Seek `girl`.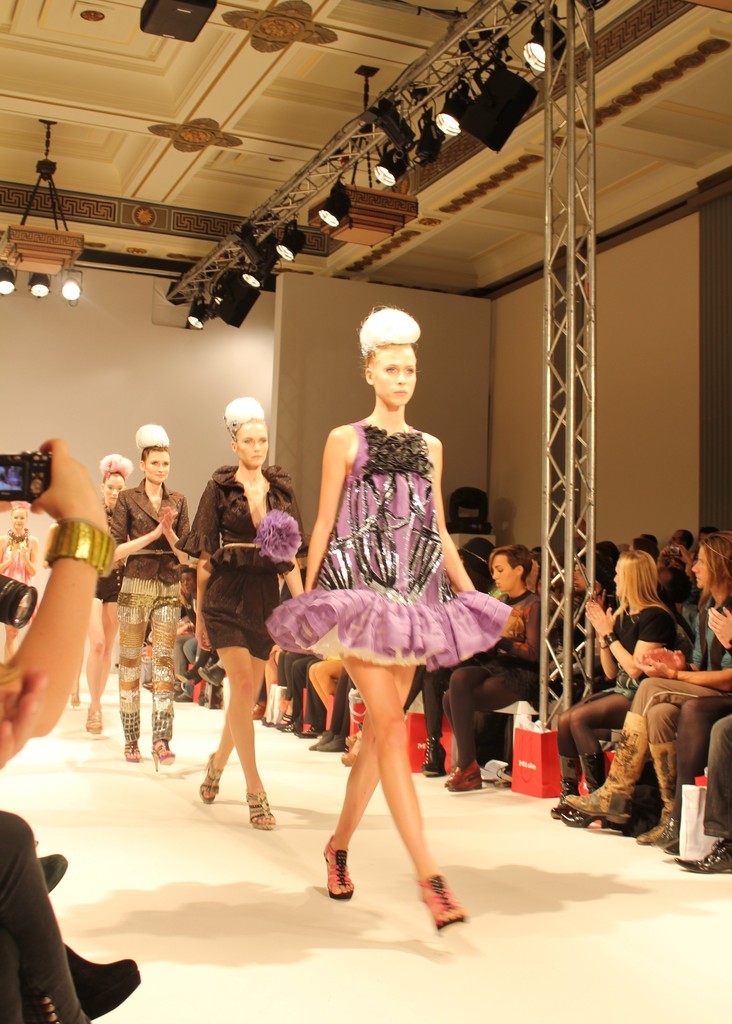
BBox(552, 544, 678, 823).
